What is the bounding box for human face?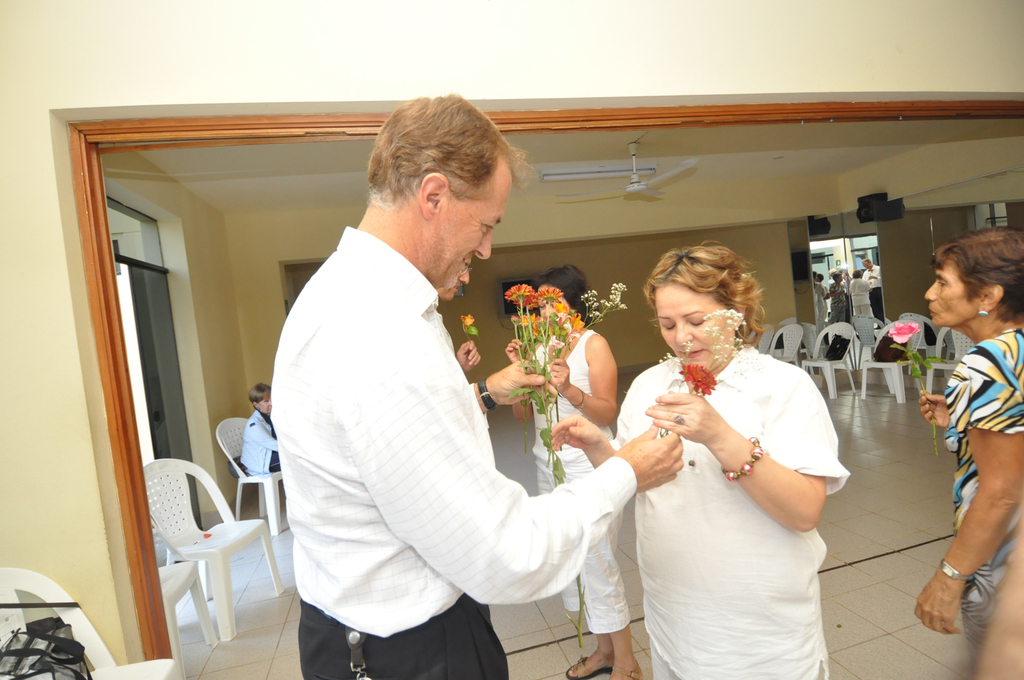
435 161 516 291.
